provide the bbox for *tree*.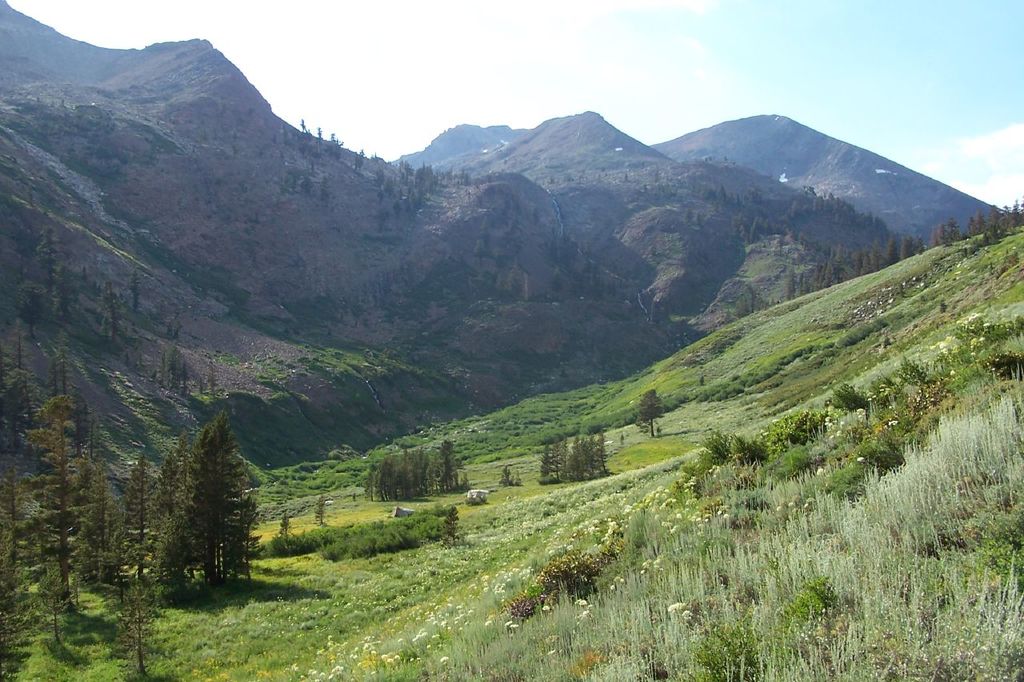
x1=277, y1=509, x2=290, y2=536.
